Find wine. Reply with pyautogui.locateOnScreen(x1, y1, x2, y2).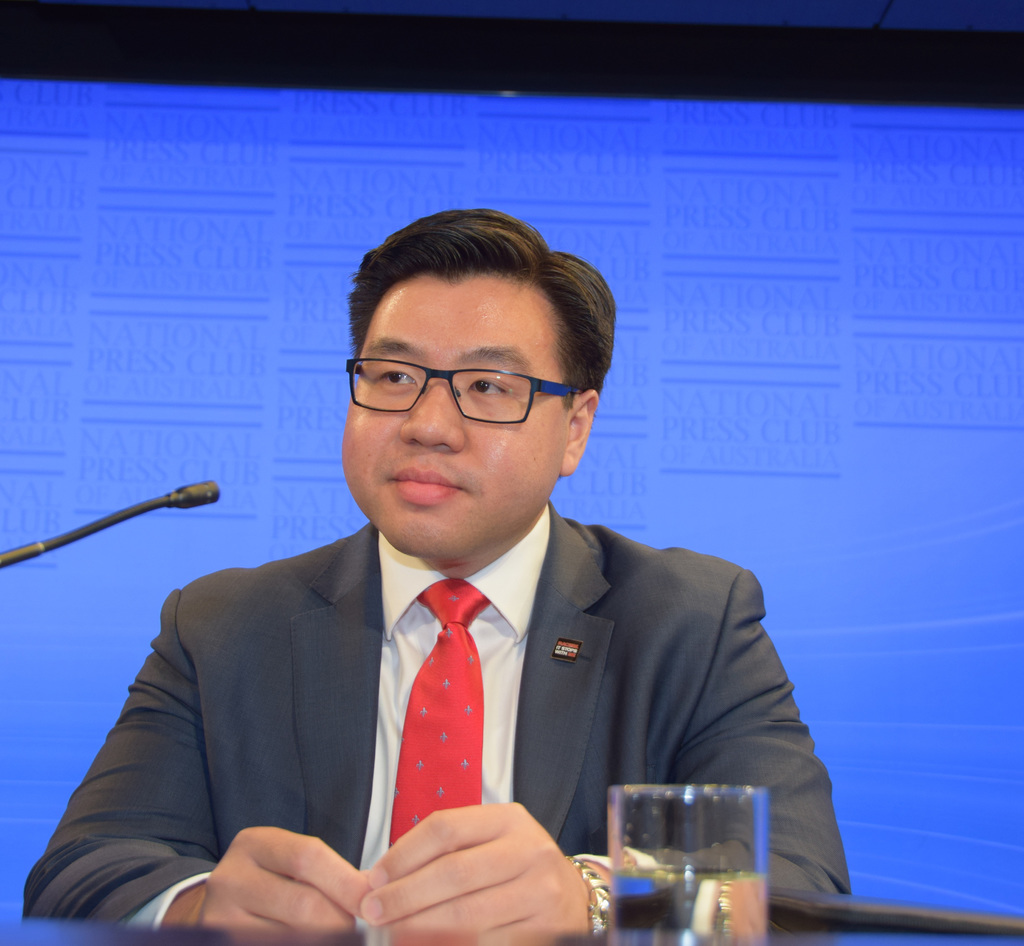
pyautogui.locateOnScreen(616, 781, 740, 913).
